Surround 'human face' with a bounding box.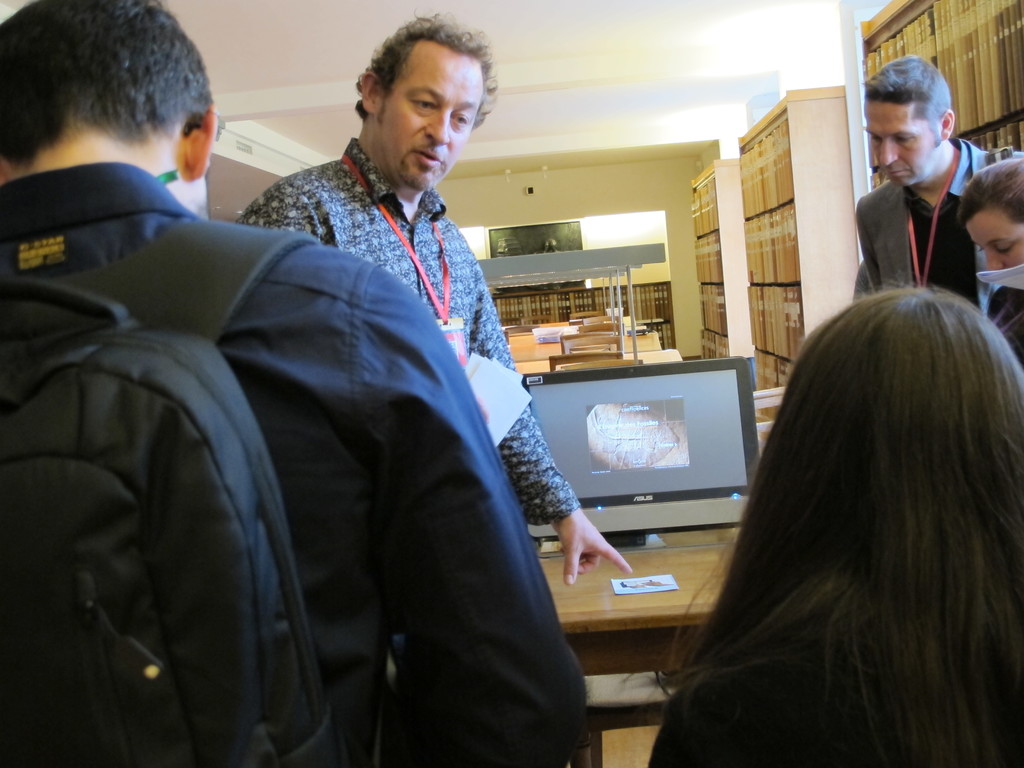
(x1=863, y1=99, x2=941, y2=186).
